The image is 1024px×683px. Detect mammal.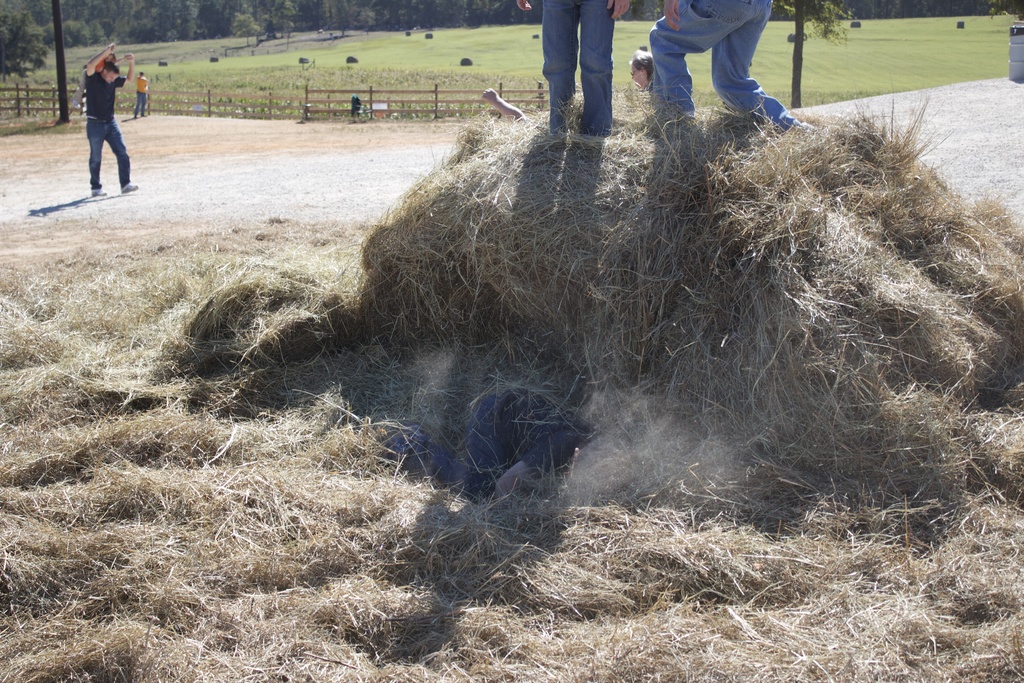
Detection: <box>68,46,138,193</box>.
